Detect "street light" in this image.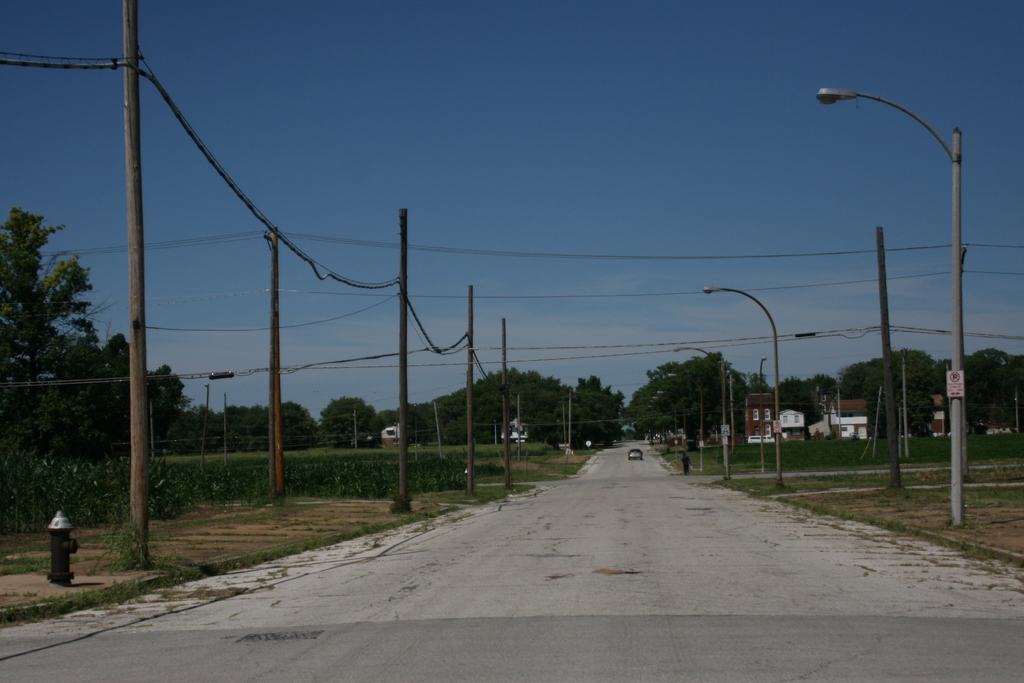
Detection: pyautogui.locateOnScreen(698, 286, 783, 483).
